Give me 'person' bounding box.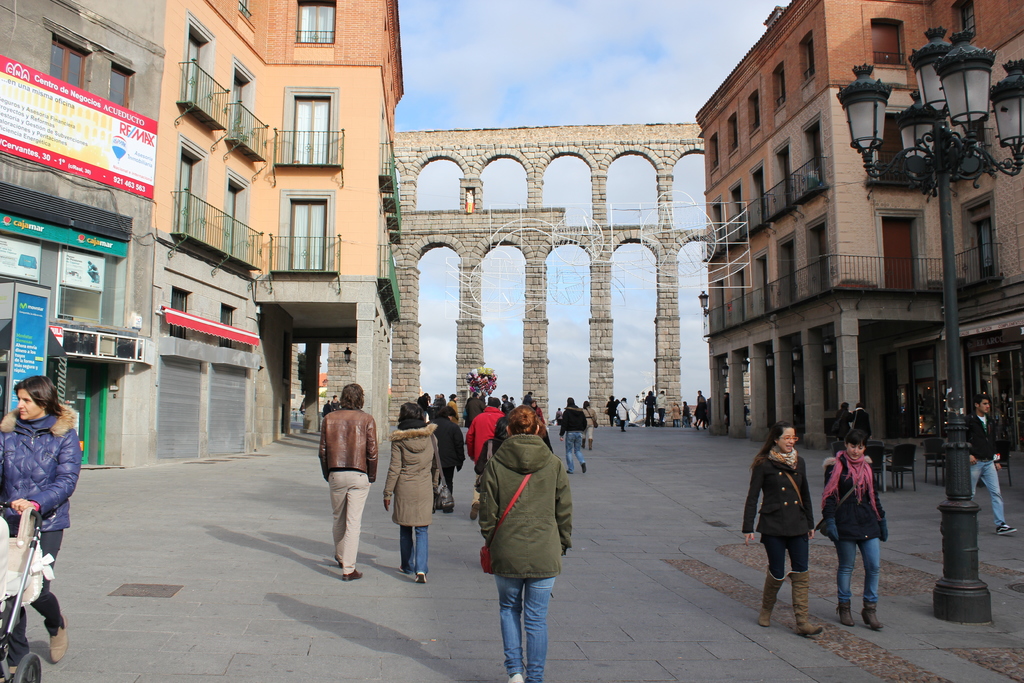
crop(466, 399, 502, 520).
